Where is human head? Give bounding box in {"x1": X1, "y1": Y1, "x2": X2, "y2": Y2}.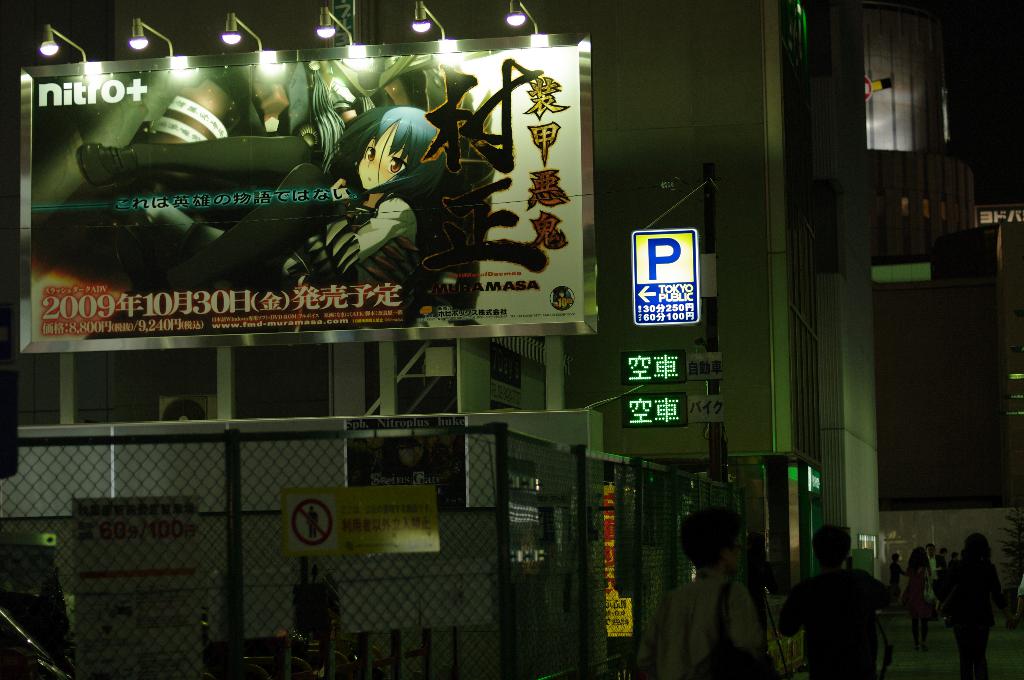
{"x1": 937, "y1": 548, "x2": 945, "y2": 555}.
